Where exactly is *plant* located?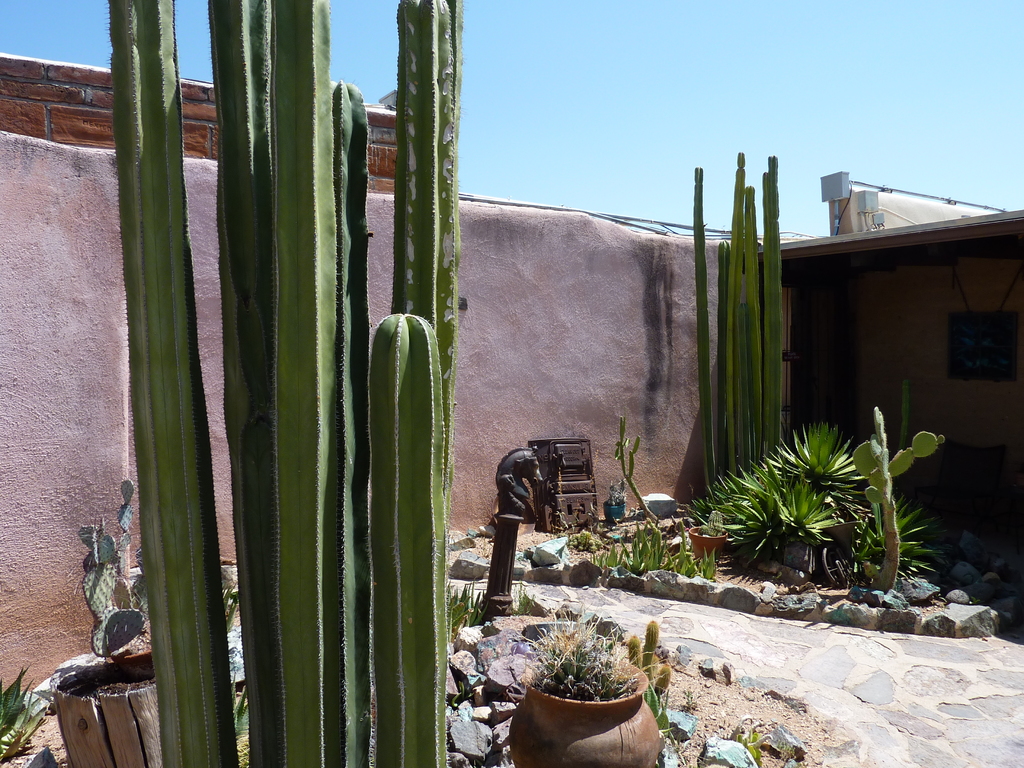
Its bounding box is left=589, top=539, right=626, bottom=573.
